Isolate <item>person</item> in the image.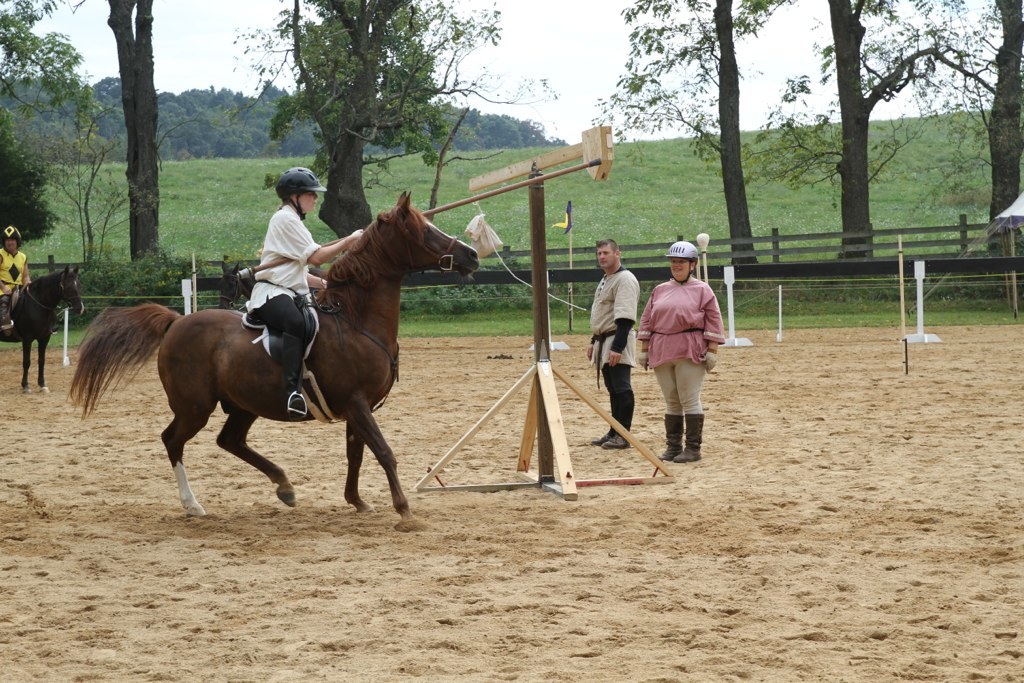
Isolated region: <box>241,167,365,422</box>.
